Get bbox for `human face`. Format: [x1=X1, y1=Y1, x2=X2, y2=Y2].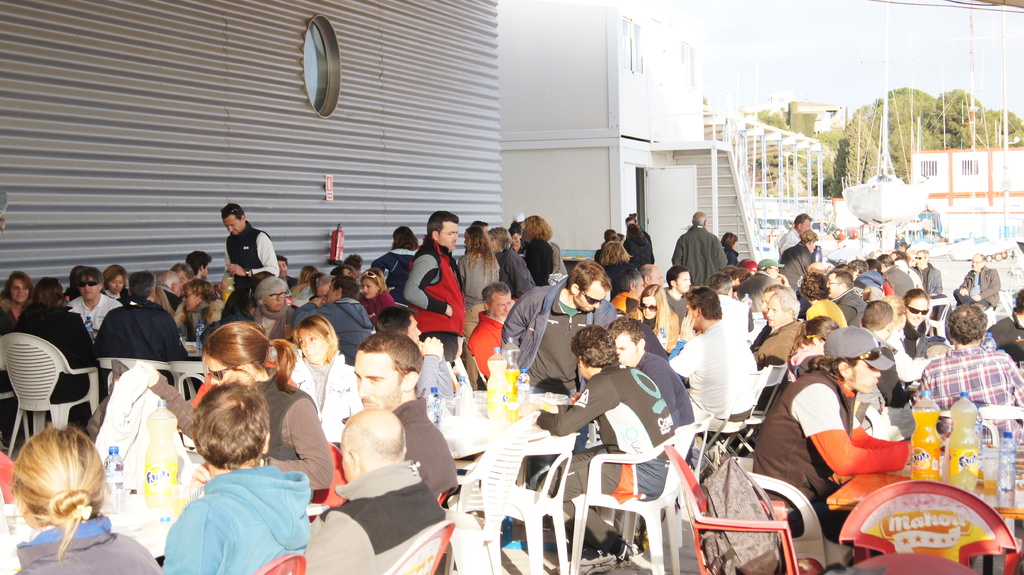
[x1=407, y1=312, x2=423, y2=349].
